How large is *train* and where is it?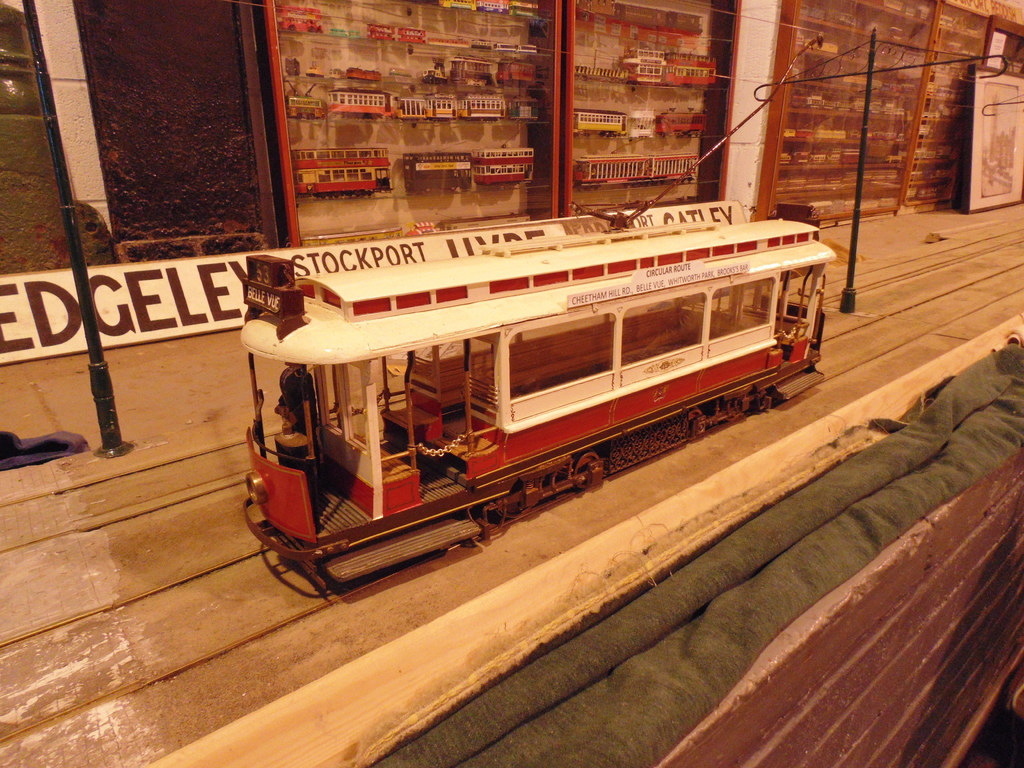
Bounding box: [236, 202, 835, 602].
